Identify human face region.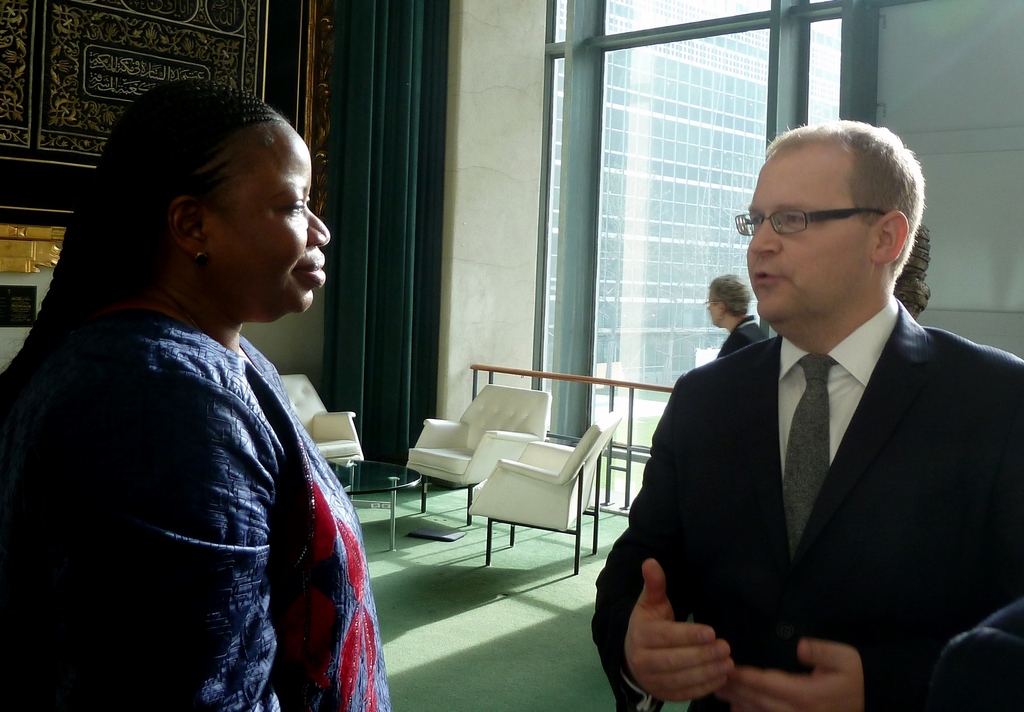
Region: bbox=[703, 293, 723, 326].
